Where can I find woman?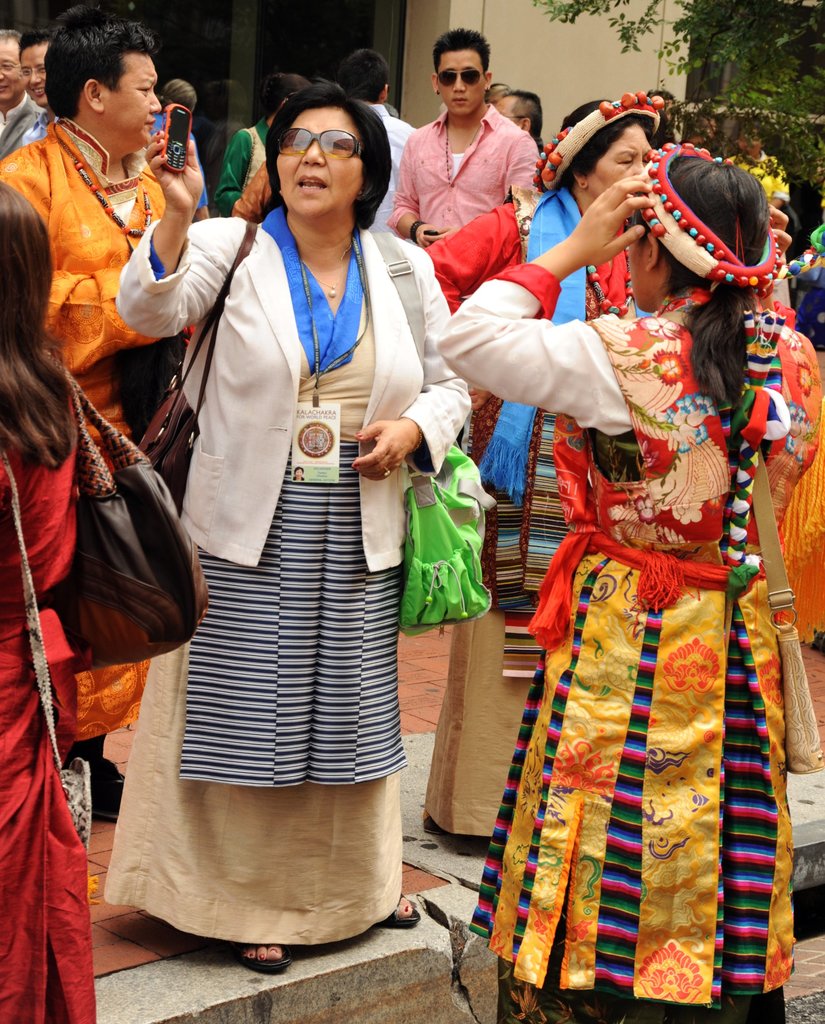
You can find it at 412,93,674,607.
